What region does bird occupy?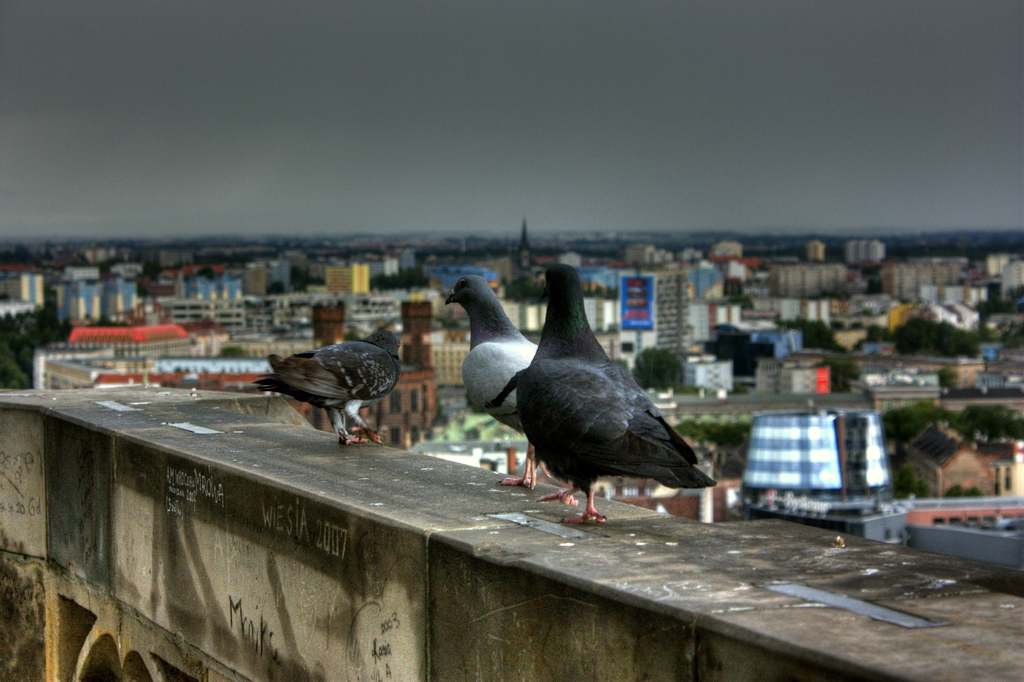
l=513, t=261, r=717, b=532.
